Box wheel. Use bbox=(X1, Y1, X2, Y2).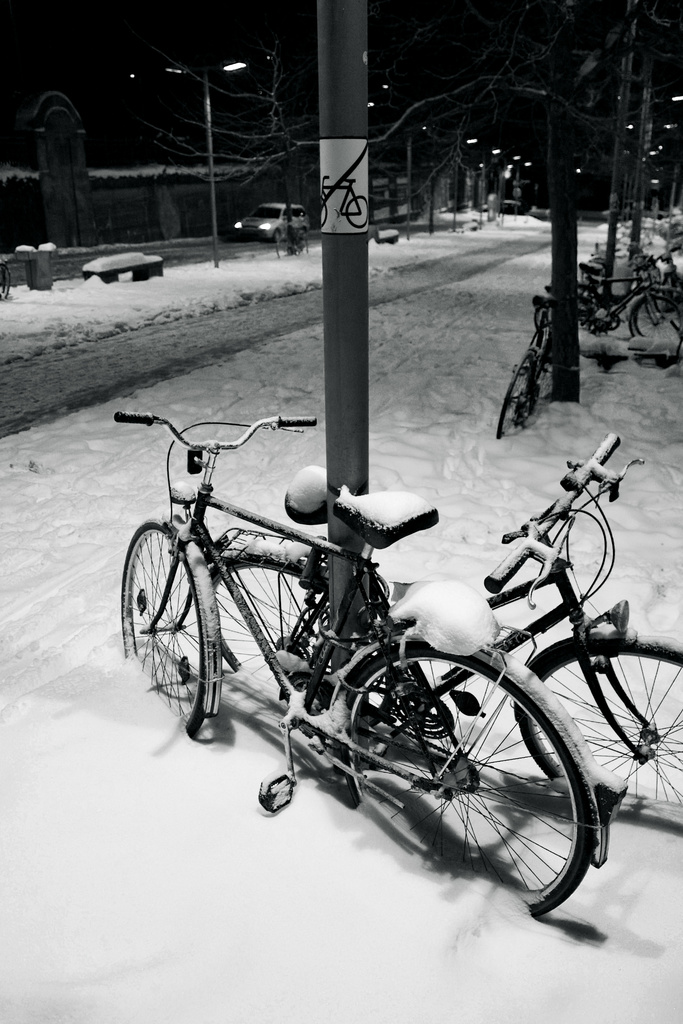
bbox=(570, 294, 600, 337).
